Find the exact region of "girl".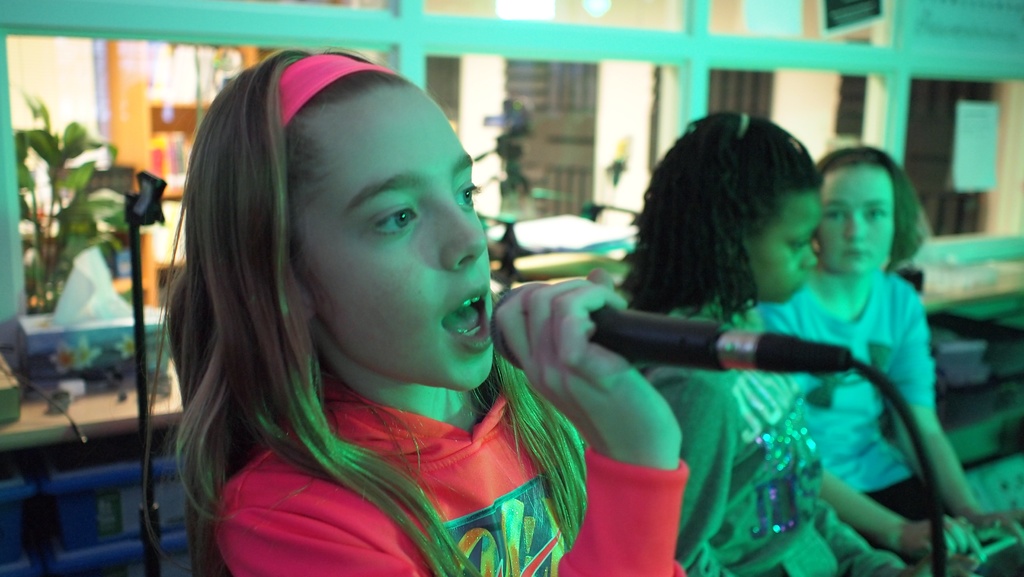
Exact region: 610/109/977/573.
